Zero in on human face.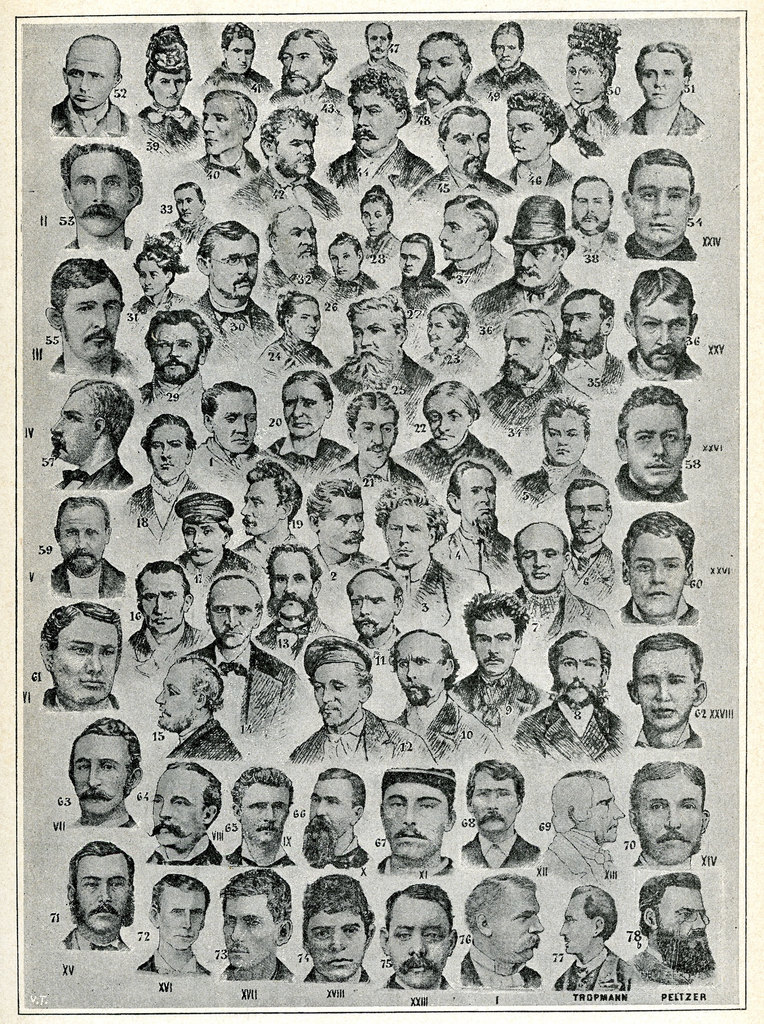
Zeroed in: (x1=323, y1=499, x2=362, y2=555).
